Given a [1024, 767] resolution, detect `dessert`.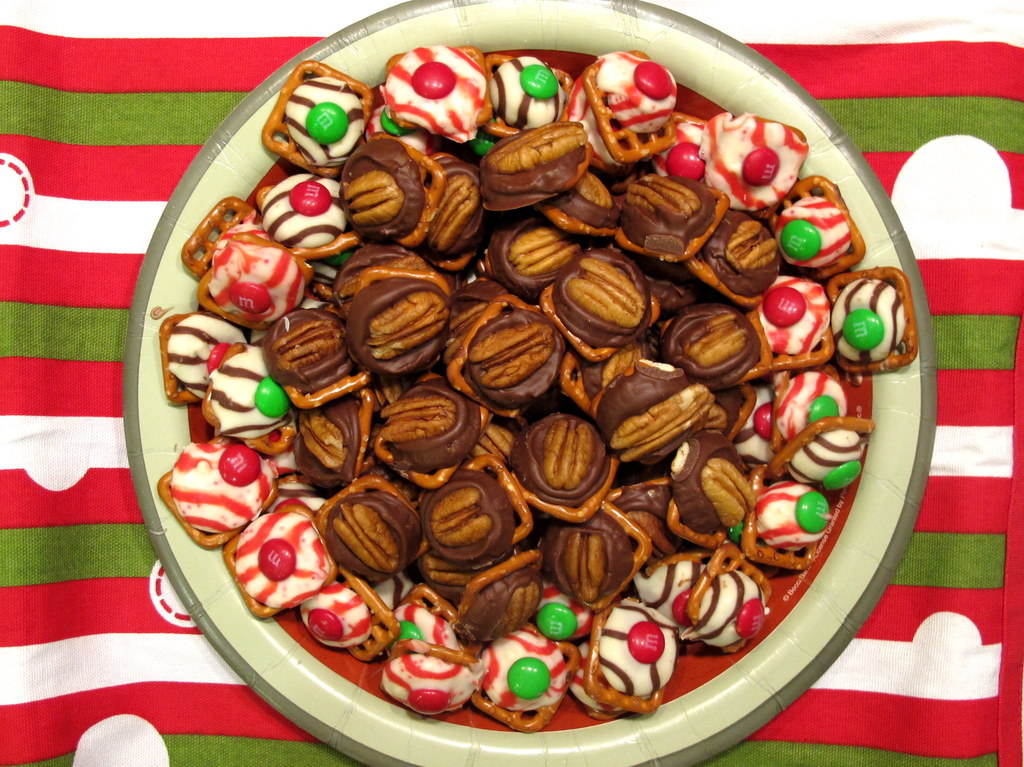
[x1=465, y1=631, x2=564, y2=722].
